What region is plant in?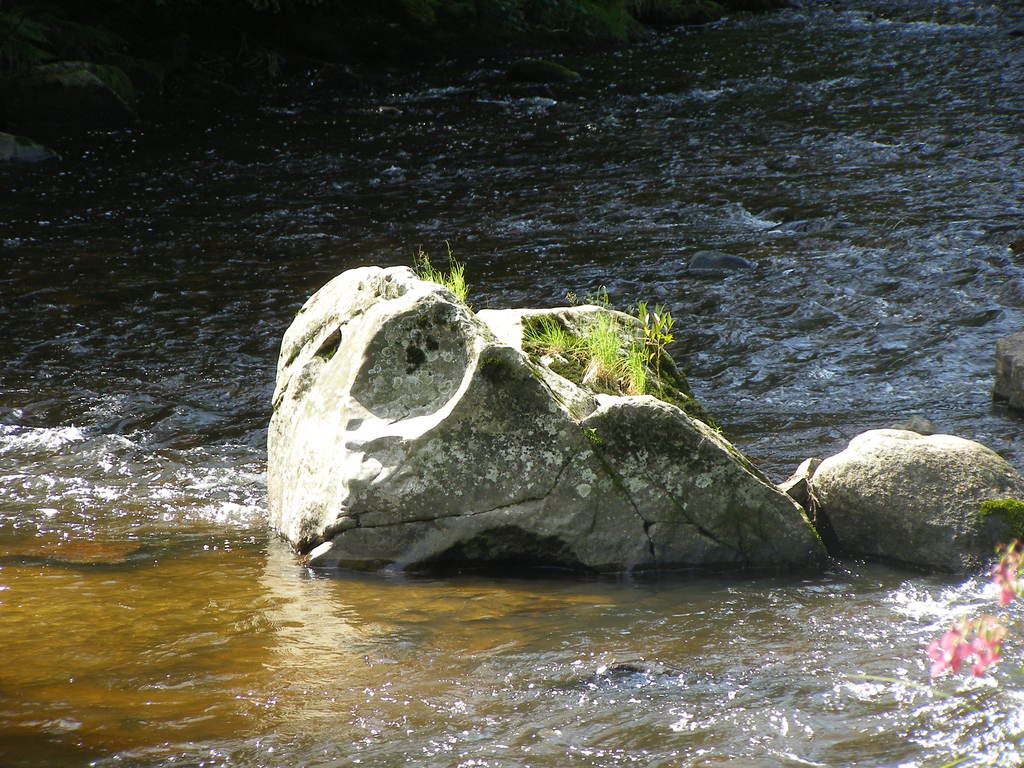
(412, 233, 474, 312).
